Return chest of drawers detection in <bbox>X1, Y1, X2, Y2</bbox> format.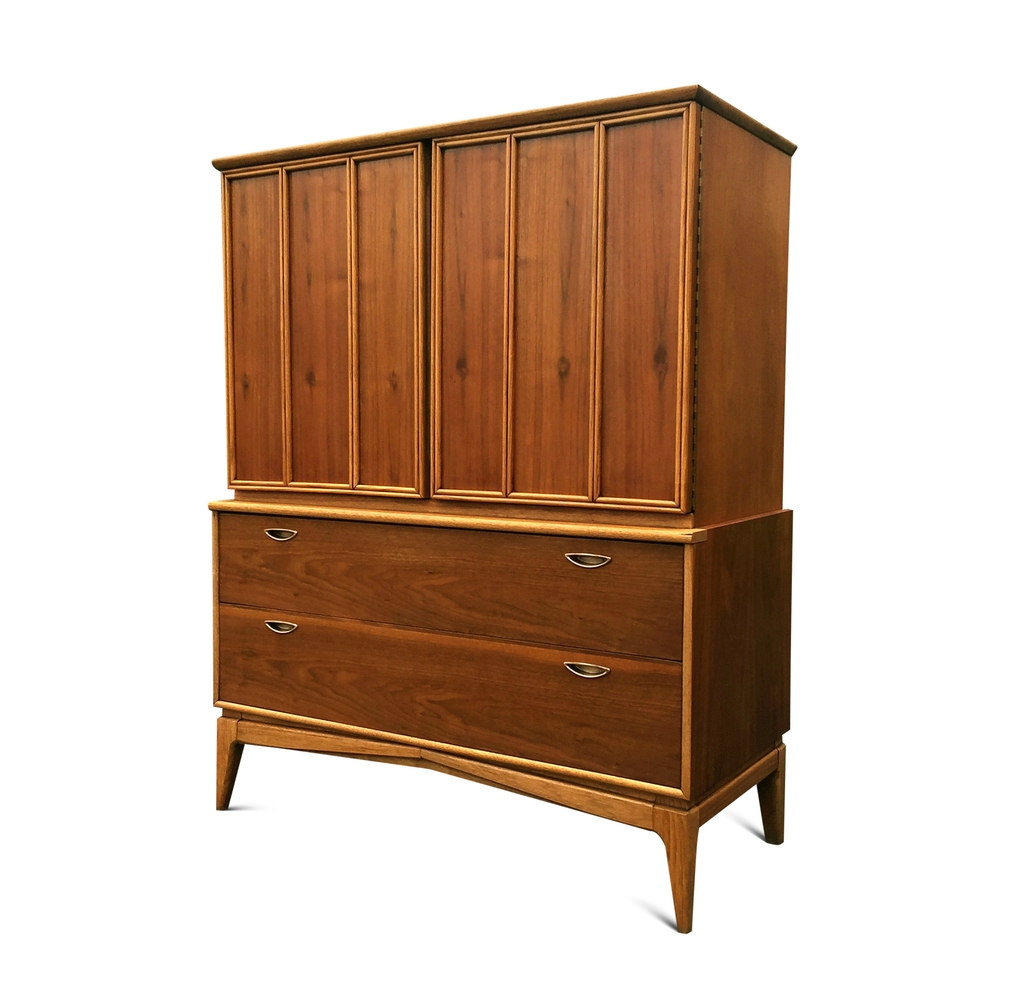
<bbox>206, 501, 794, 929</bbox>.
